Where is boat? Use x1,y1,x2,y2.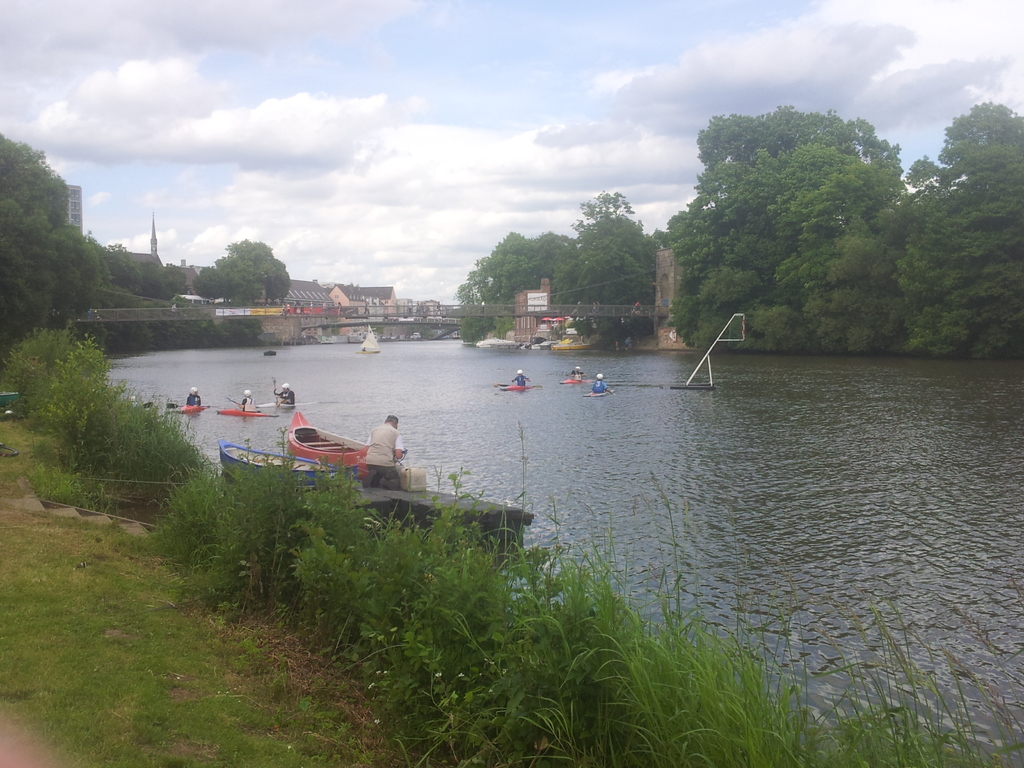
215,440,356,481.
